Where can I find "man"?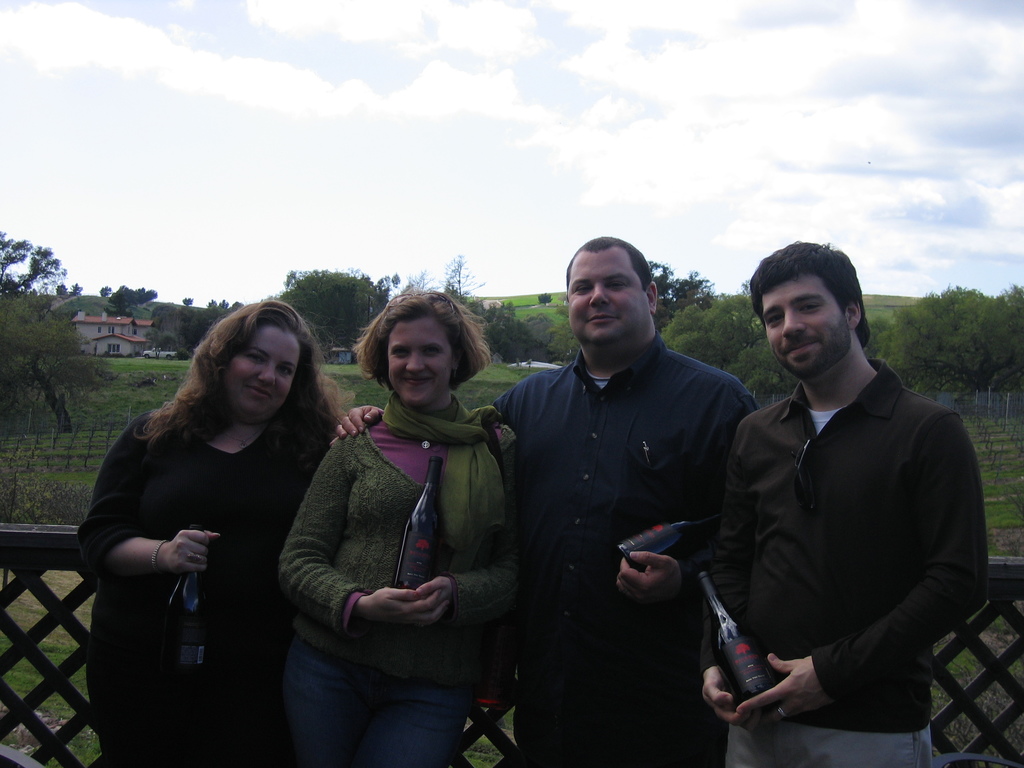
You can find it at [691,220,992,767].
